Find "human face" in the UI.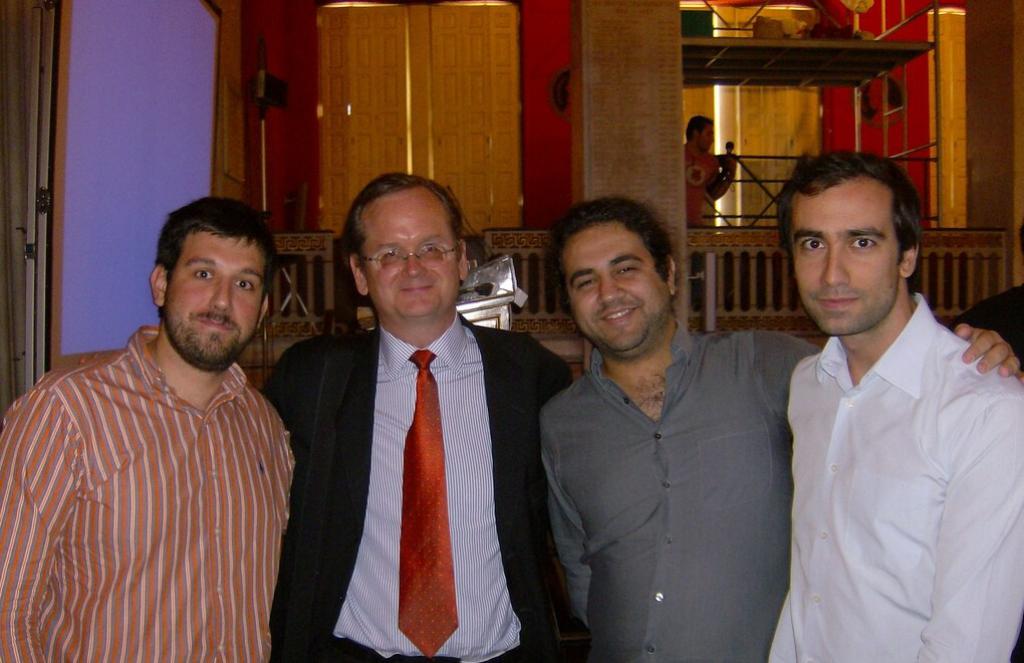
UI element at 168:225:264:368.
